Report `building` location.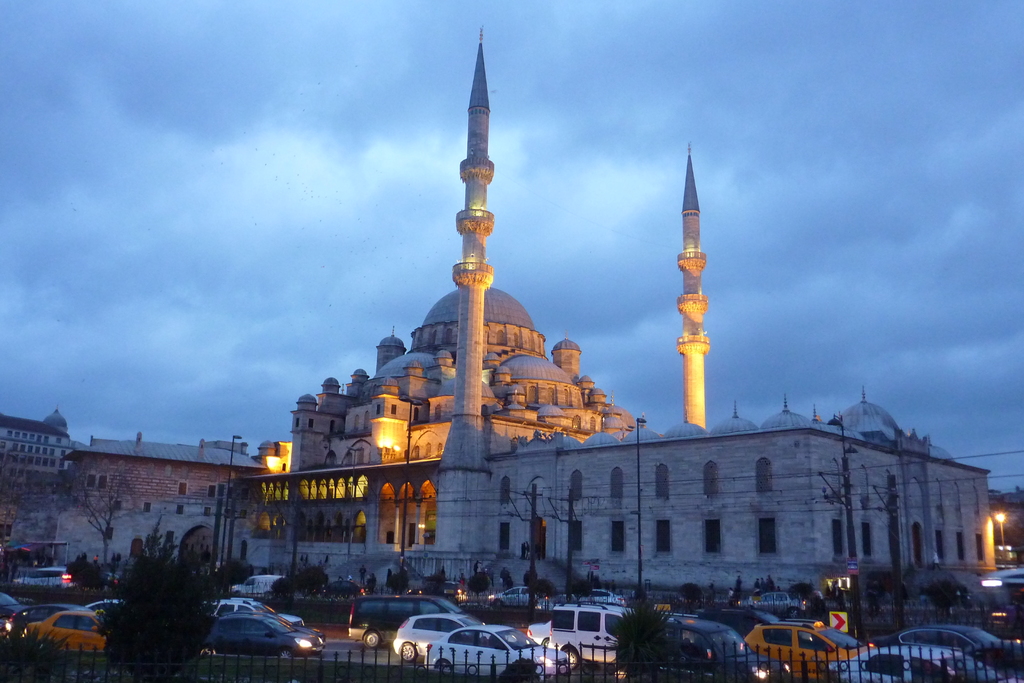
Report: crop(227, 31, 997, 607).
